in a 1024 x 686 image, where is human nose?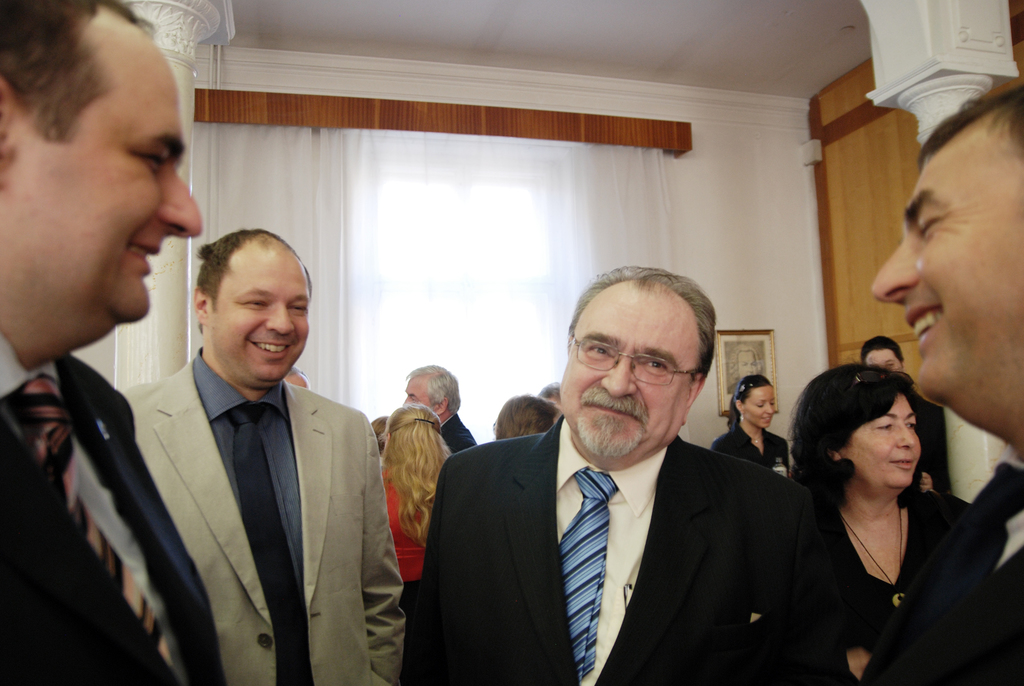
401,398,406,405.
